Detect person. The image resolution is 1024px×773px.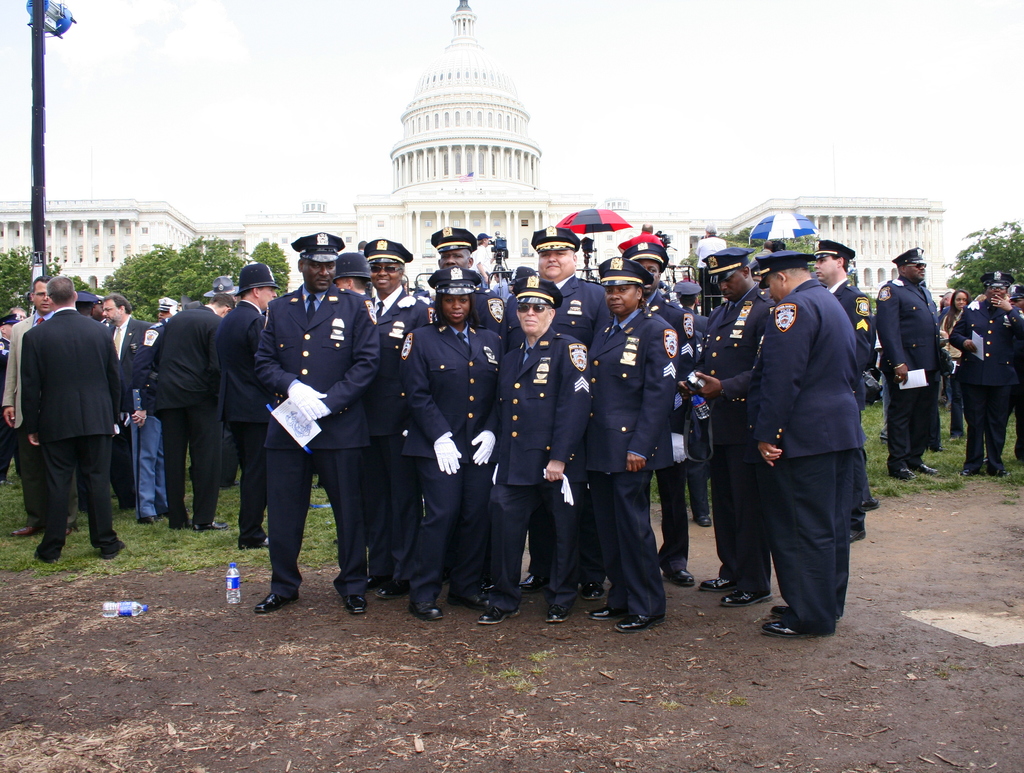
[577,259,676,635].
